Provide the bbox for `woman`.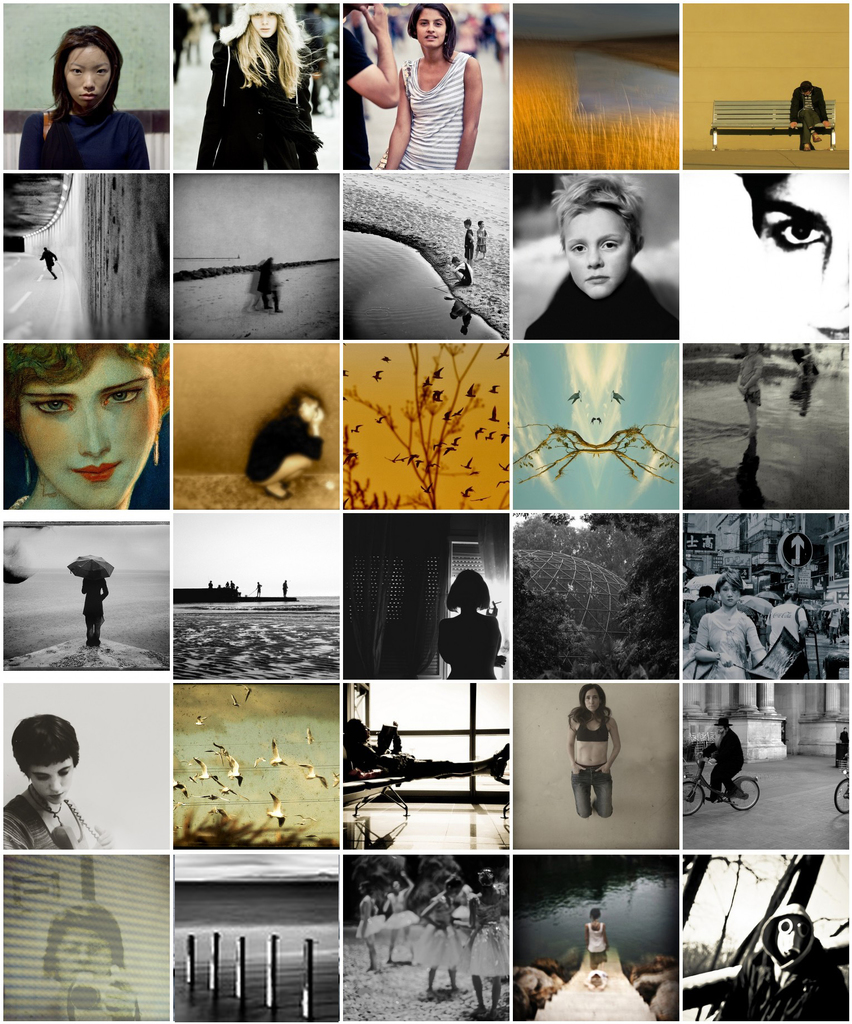
box(686, 573, 765, 679).
